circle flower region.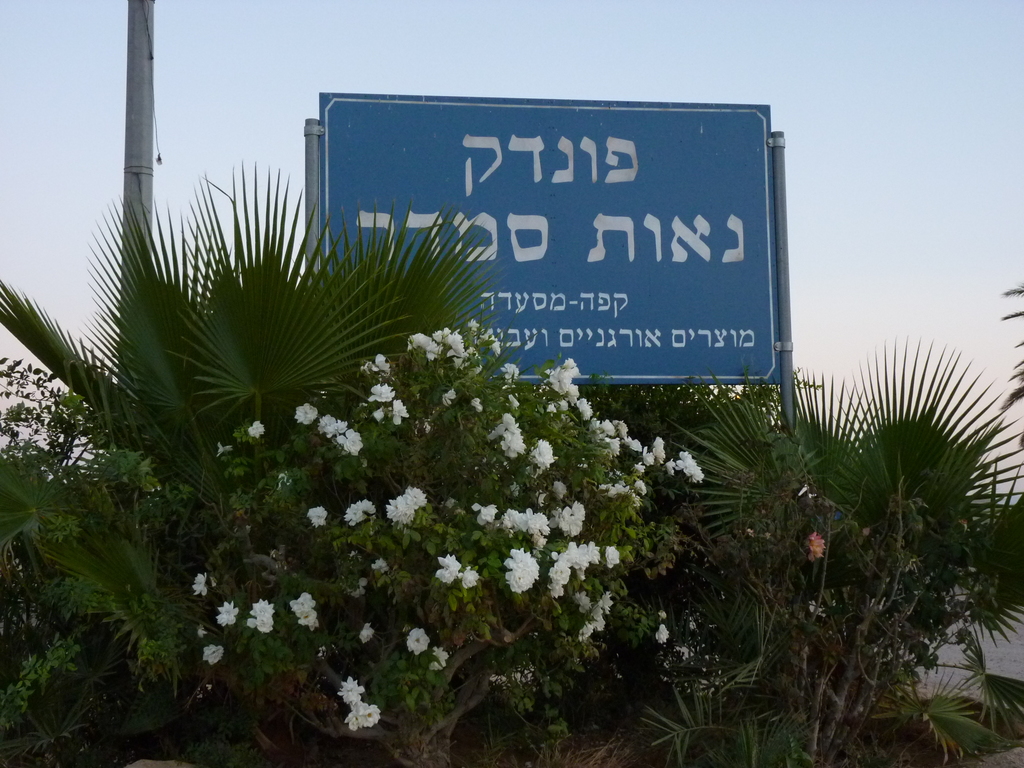
Region: locate(358, 623, 377, 644).
